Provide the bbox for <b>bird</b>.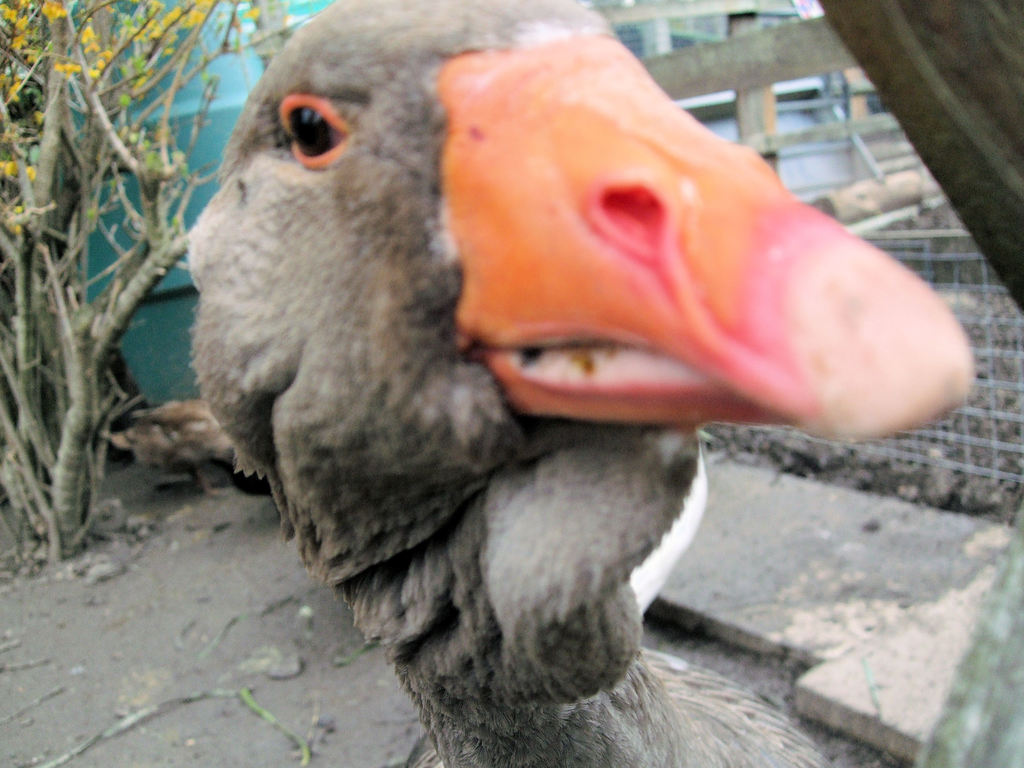
crop(127, 18, 977, 762).
